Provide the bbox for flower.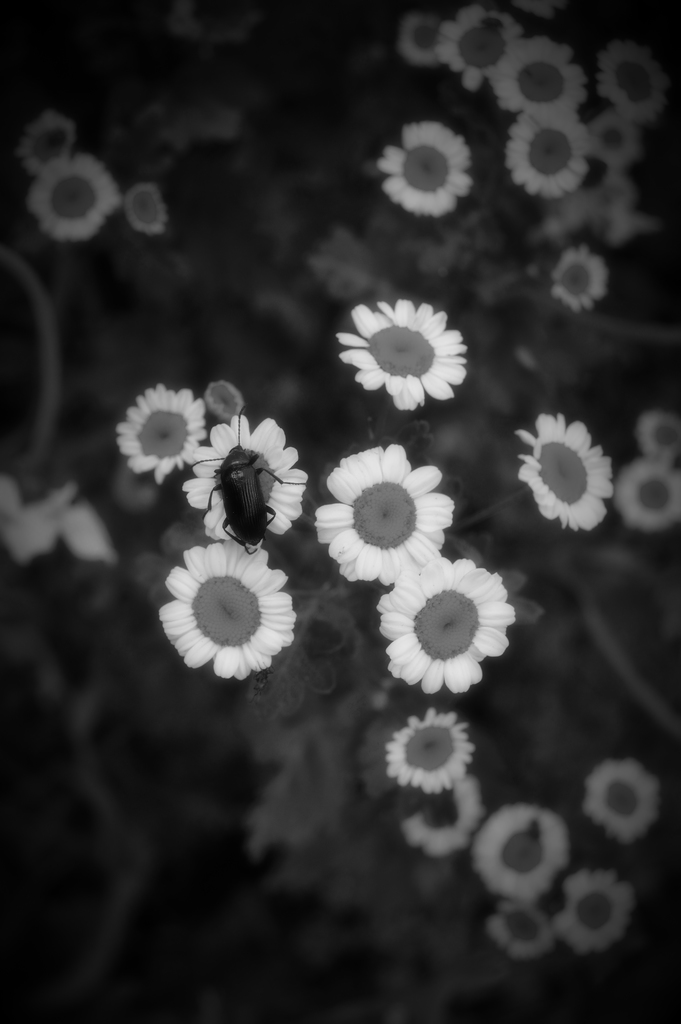
(613, 461, 680, 531).
